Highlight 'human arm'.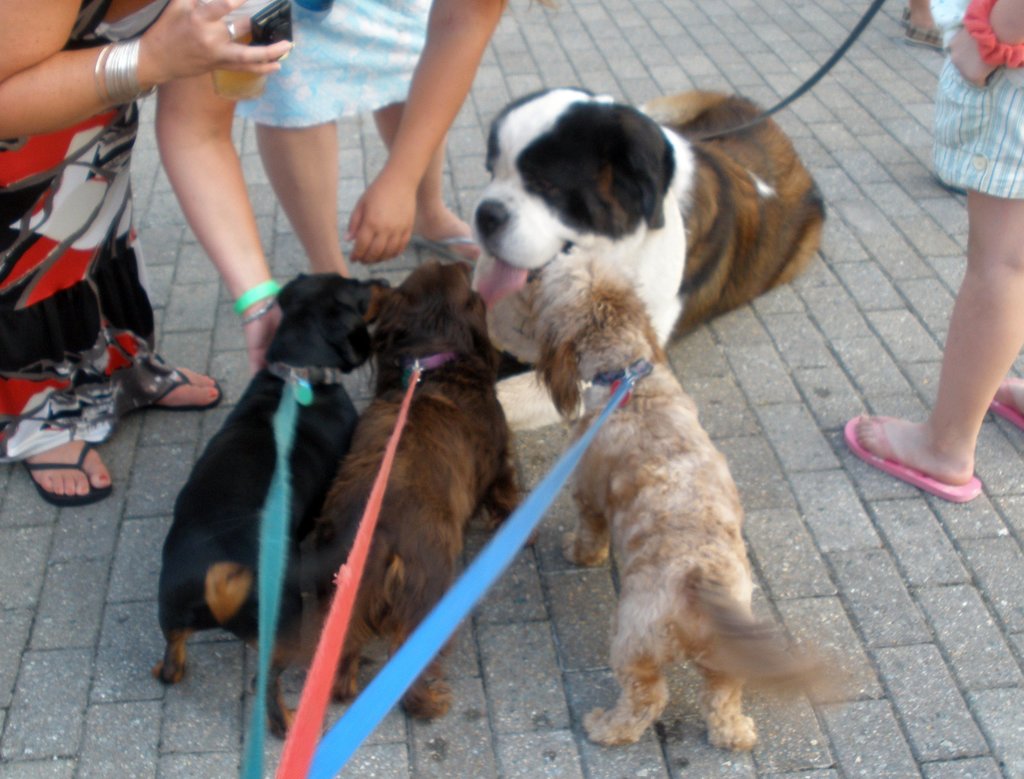
Highlighted region: 938:0:1023:94.
